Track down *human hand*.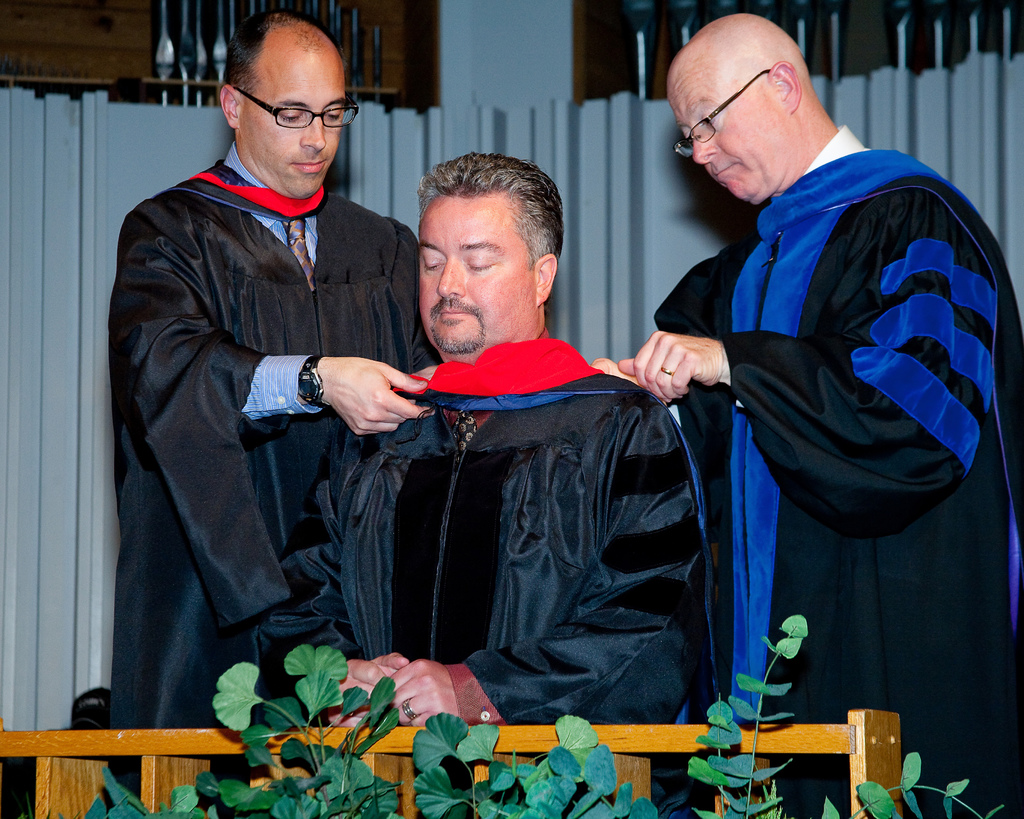
Tracked to l=307, t=337, r=396, b=433.
